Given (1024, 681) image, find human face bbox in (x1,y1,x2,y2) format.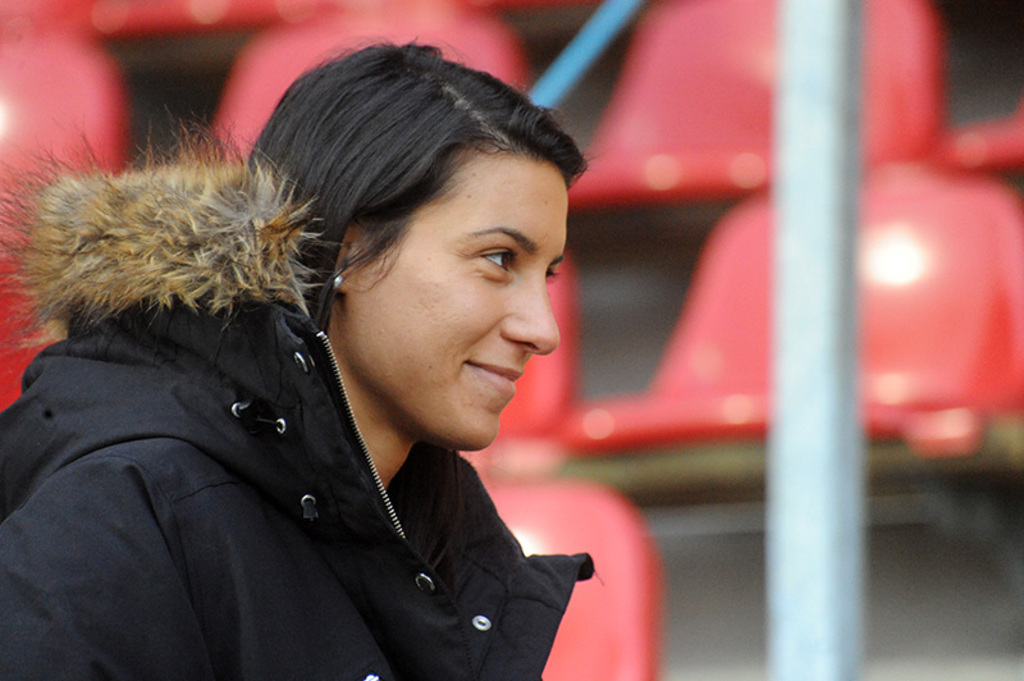
(349,166,566,454).
